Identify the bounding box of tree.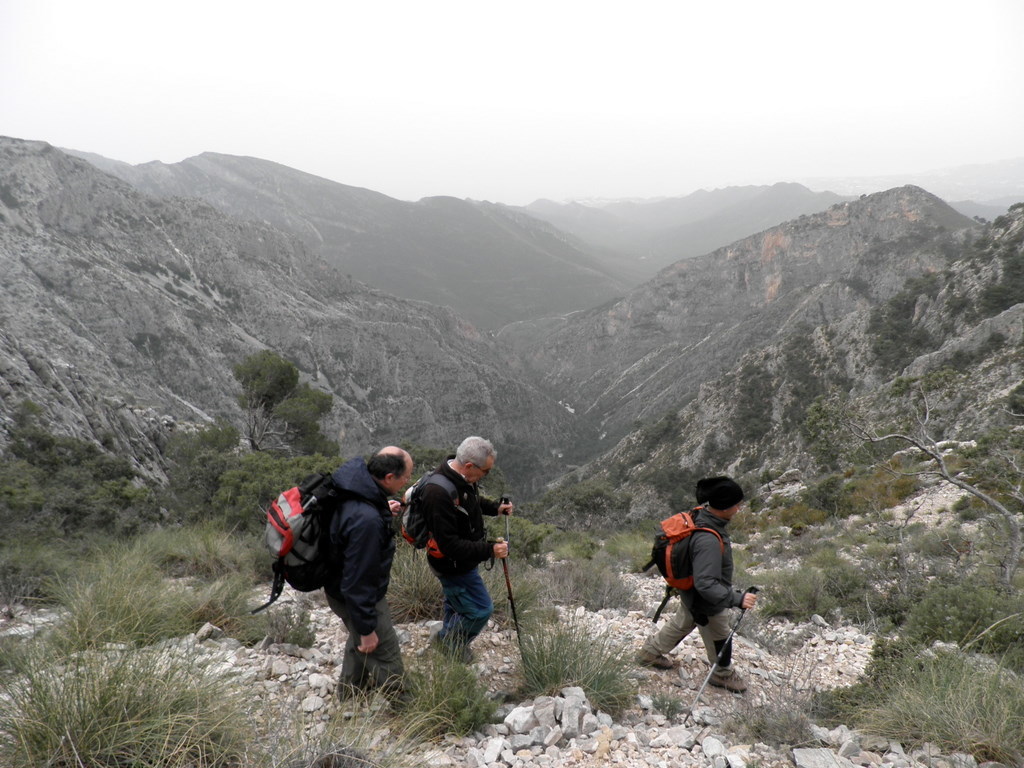
[805, 366, 1023, 587].
